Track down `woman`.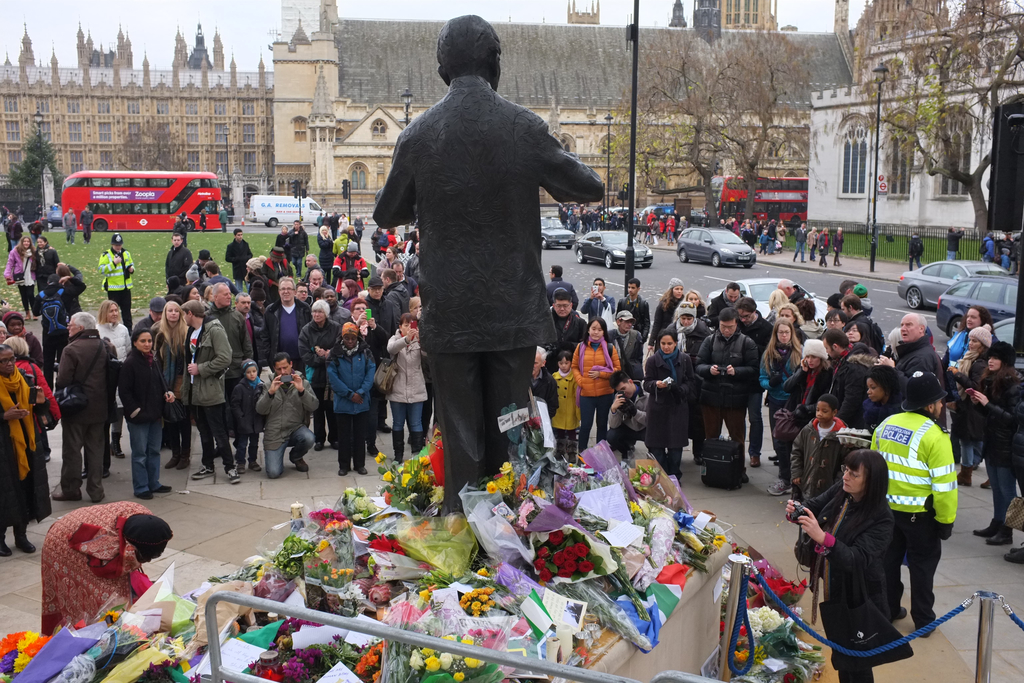
Tracked to 317,226,333,288.
